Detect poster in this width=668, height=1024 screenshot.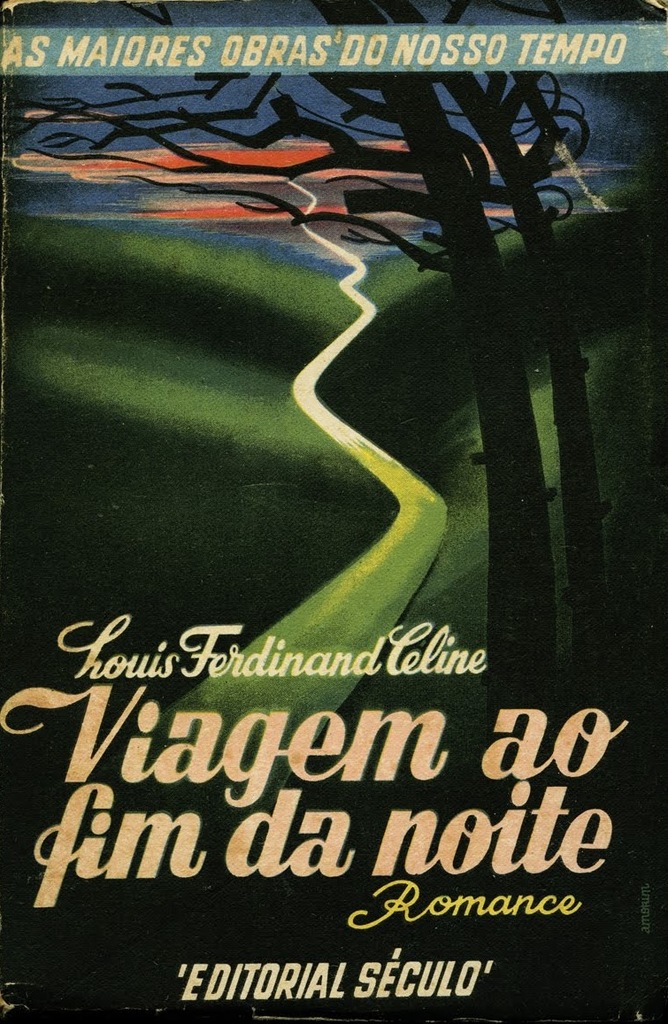
Detection: <region>0, 0, 667, 1023</region>.
